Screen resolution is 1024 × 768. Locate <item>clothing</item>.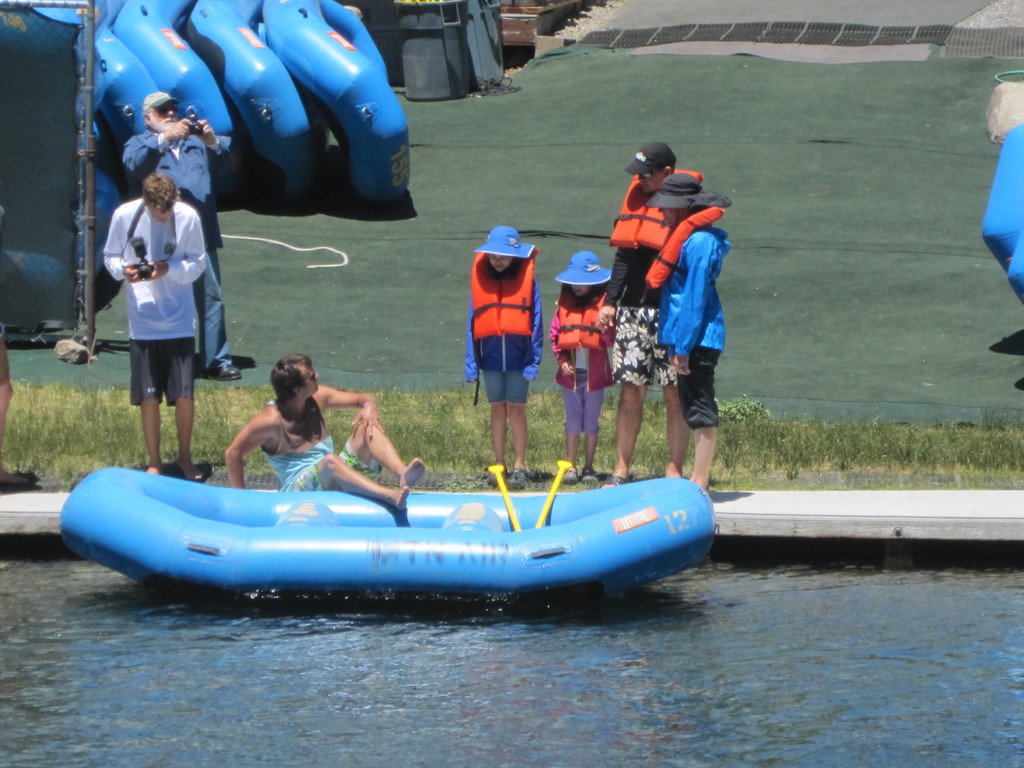
[663, 214, 733, 429].
